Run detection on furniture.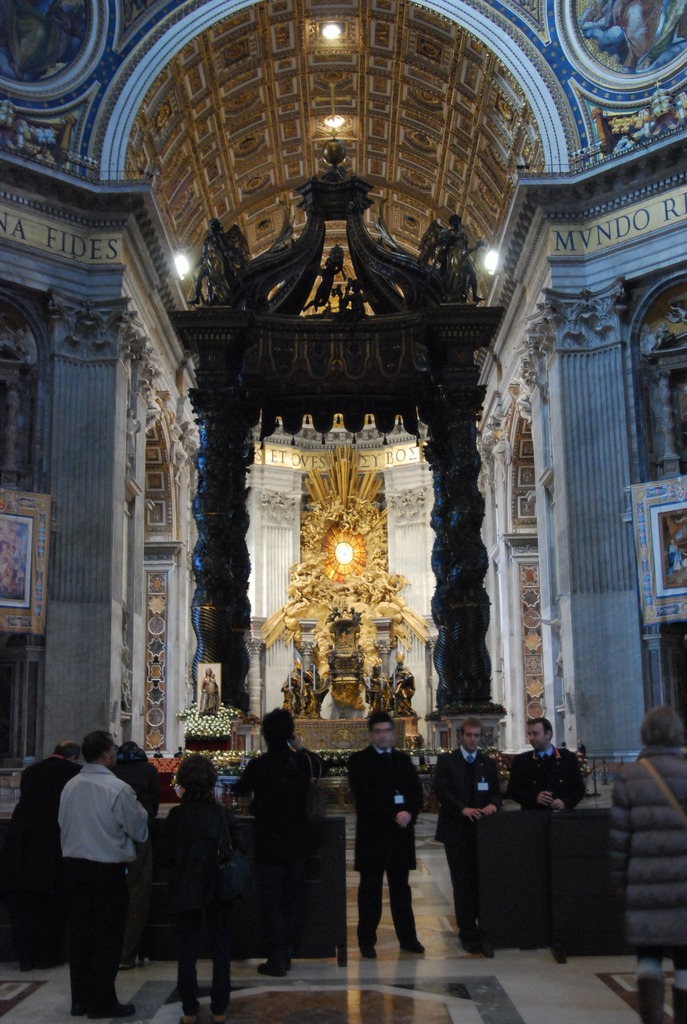
Result: Rect(294, 717, 406, 749).
